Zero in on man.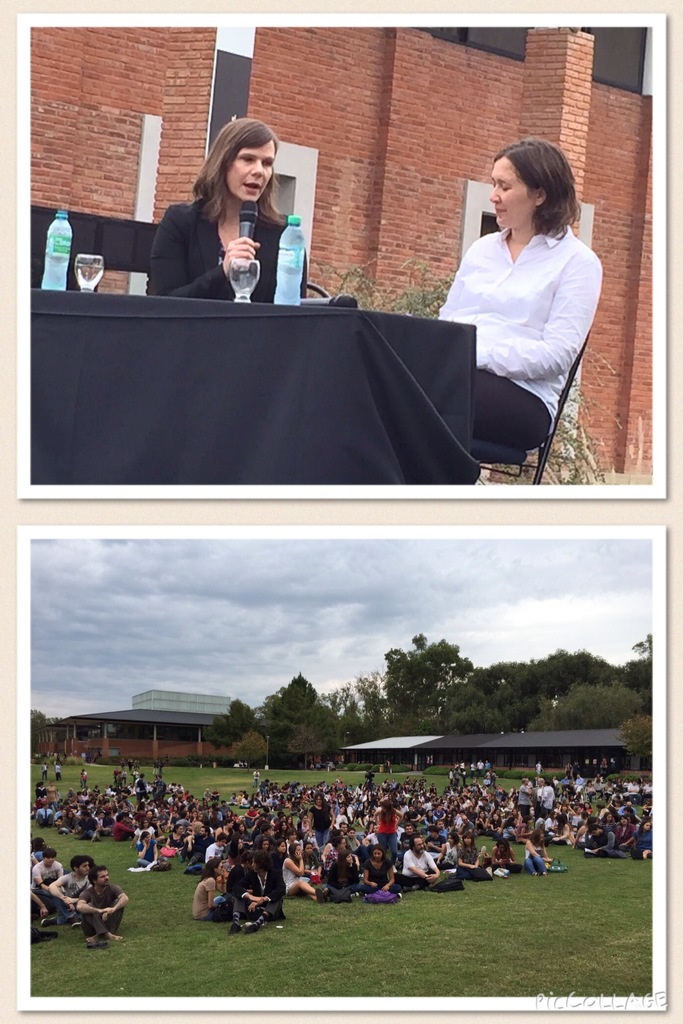
Zeroed in: (574,772,584,788).
